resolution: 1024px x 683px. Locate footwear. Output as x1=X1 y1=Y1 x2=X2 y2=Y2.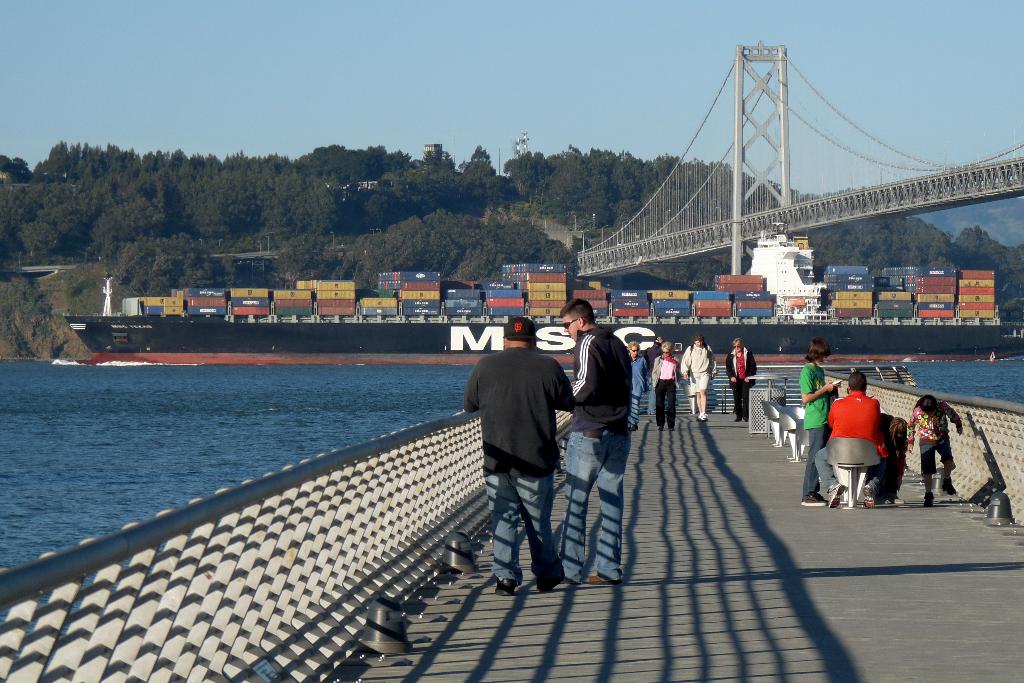
x1=628 y1=423 x2=639 y2=432.
